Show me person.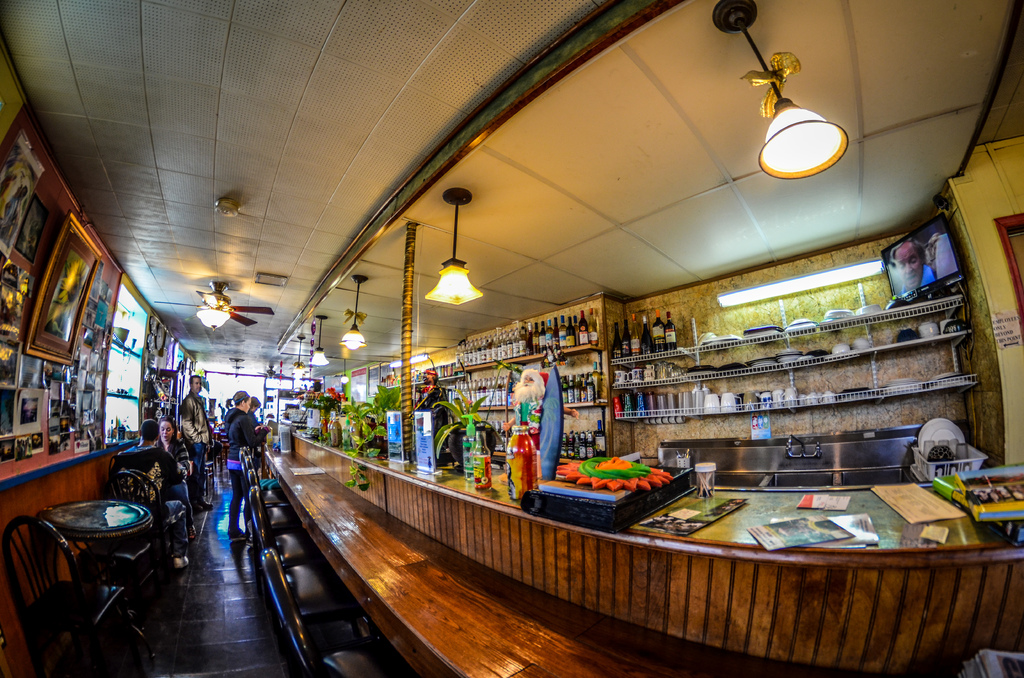
person is here: box=[122, 418, 188, 569].
